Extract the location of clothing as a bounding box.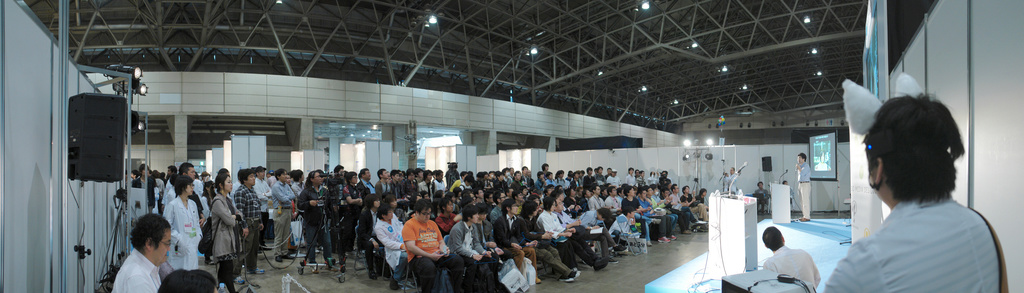
532:201:601:267.
